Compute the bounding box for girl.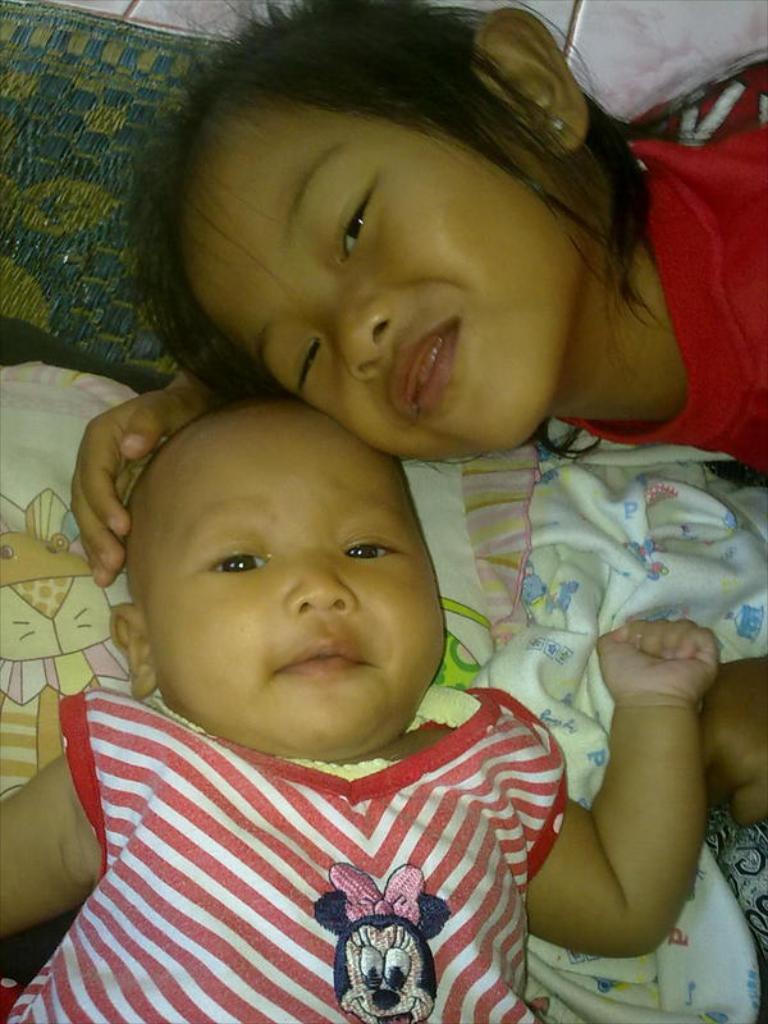
select_region(63, 0, 767, 831).
